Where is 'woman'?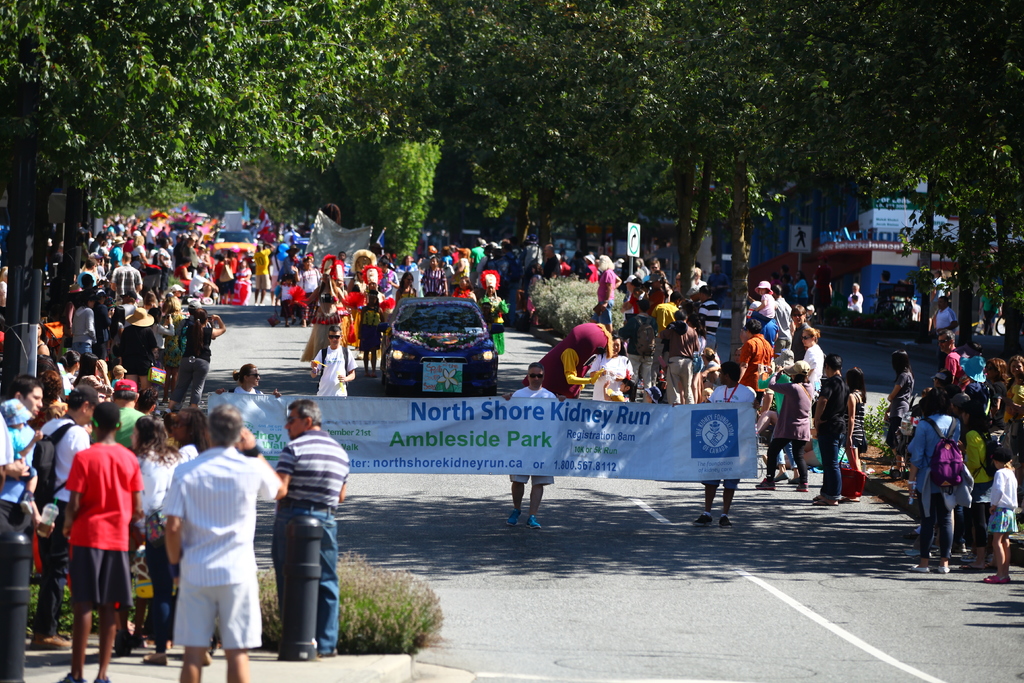
l=959, t=402, r=997, b=566.
